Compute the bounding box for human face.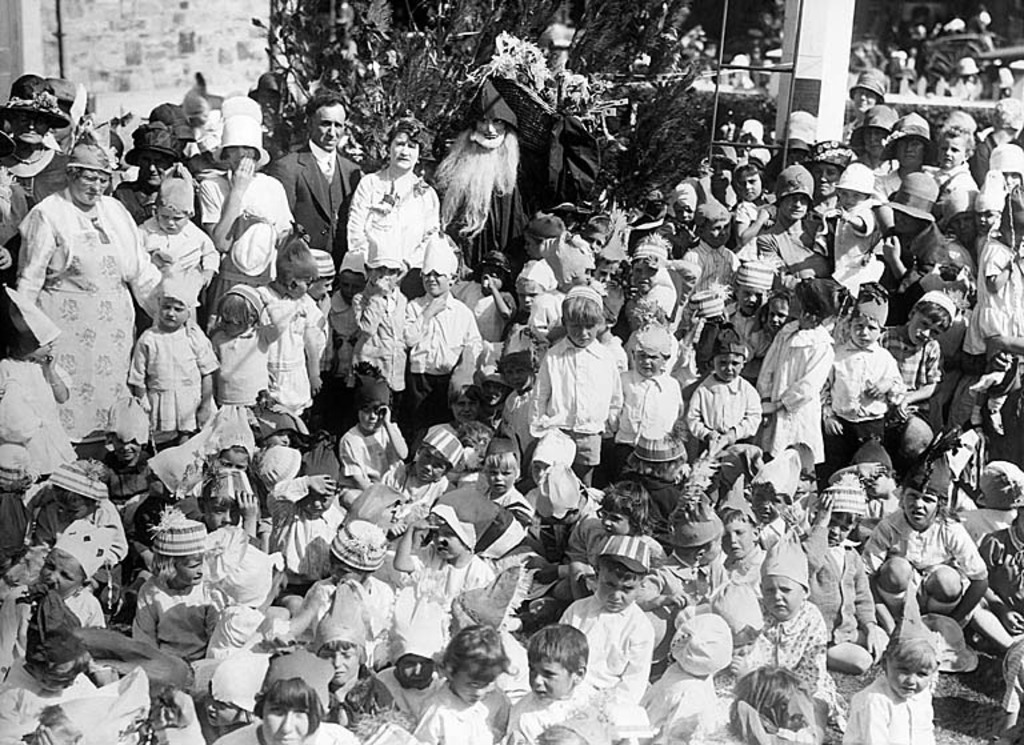
{"x1": 155, "y1": 300, "x2": 191, "y2": 328}.
